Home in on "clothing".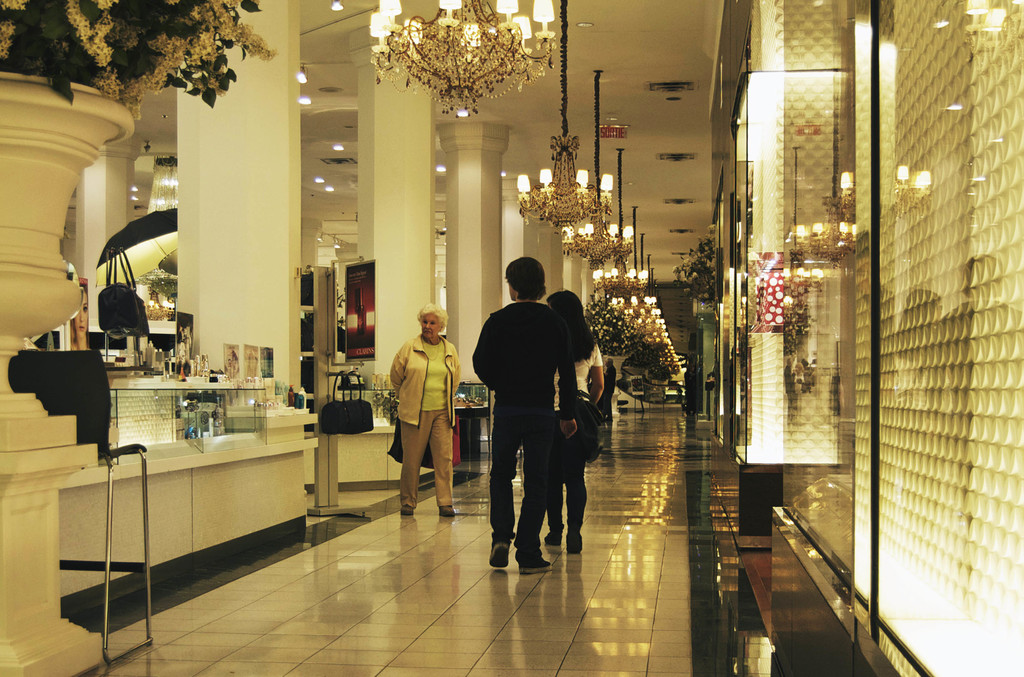
Homed in at left=546, top=330, right=600, bottom=533.
